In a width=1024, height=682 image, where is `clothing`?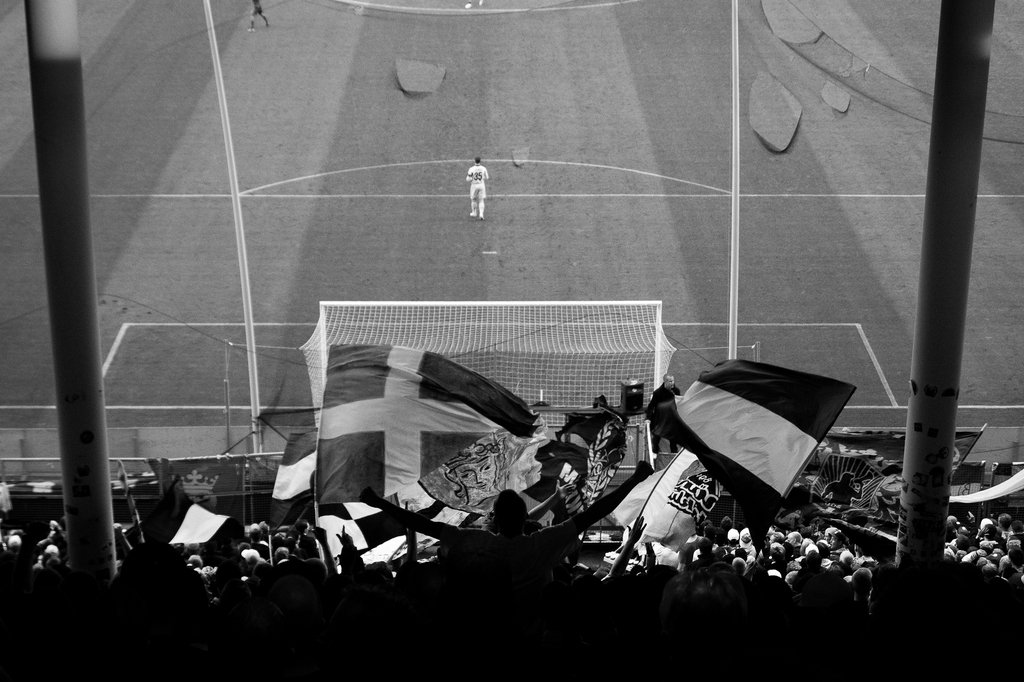
crop(650, 366, 848, 547).
